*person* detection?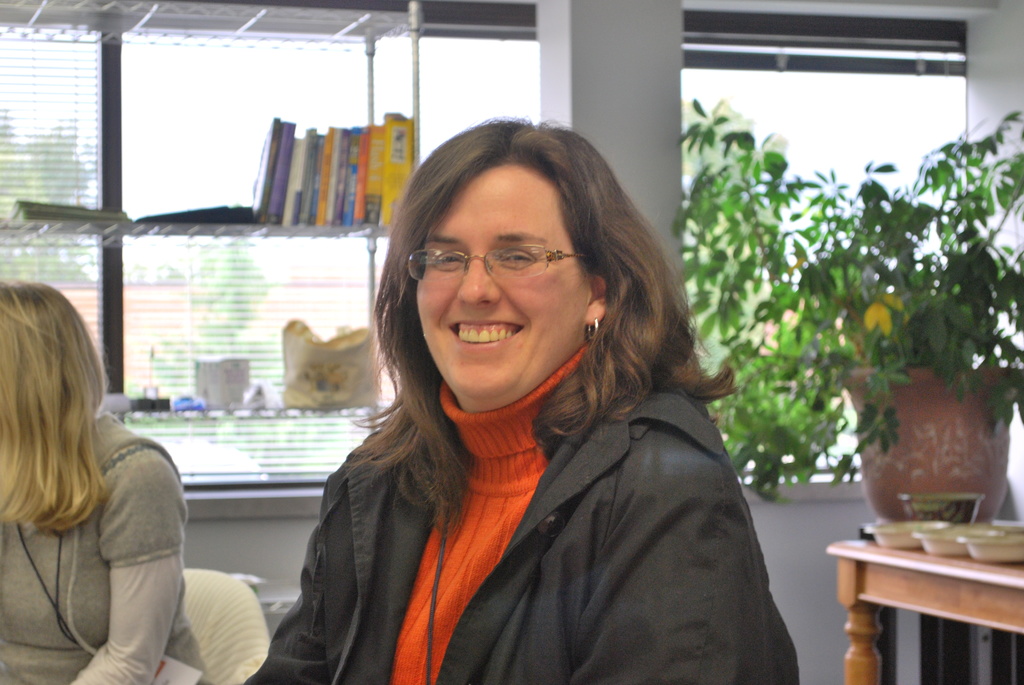
<bbox>275, 122, 805, 684</bbox>
